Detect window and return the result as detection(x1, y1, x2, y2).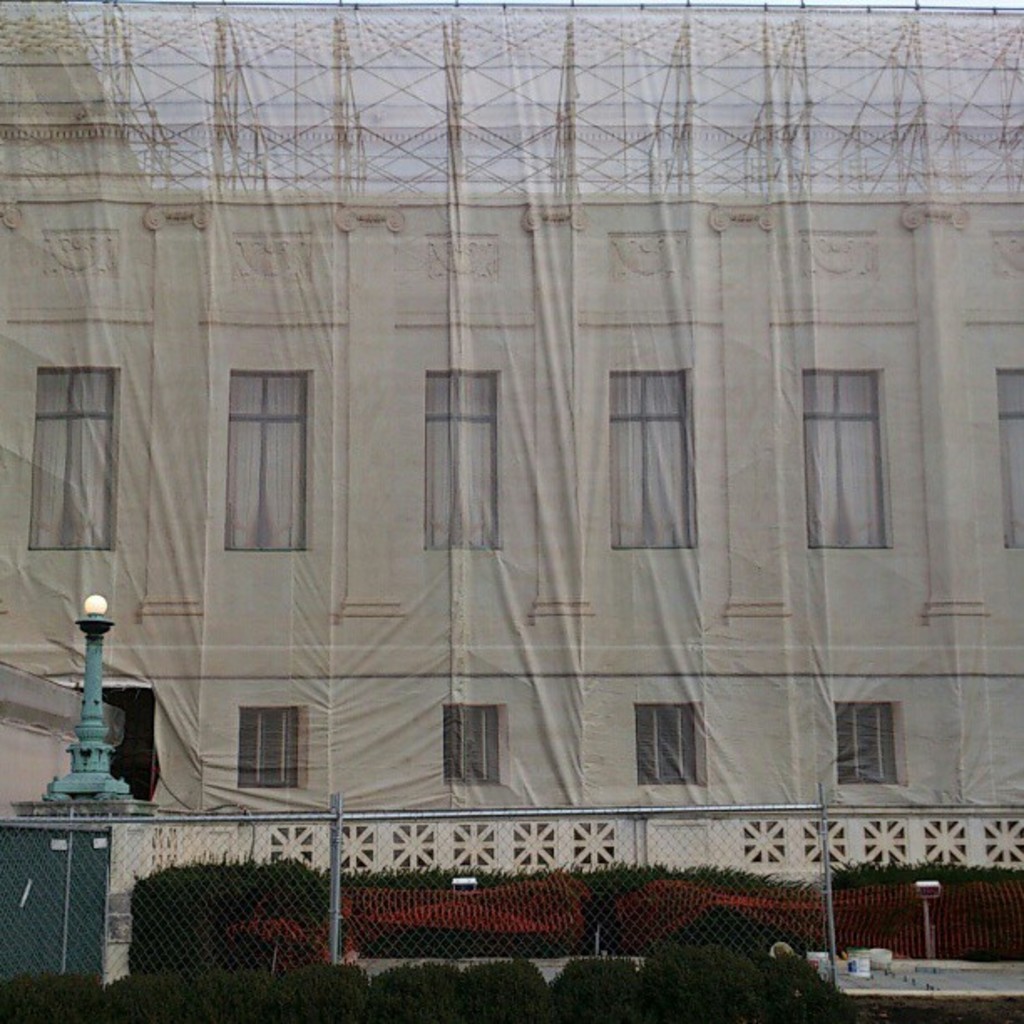
detection(80, 701, 157, 810).
